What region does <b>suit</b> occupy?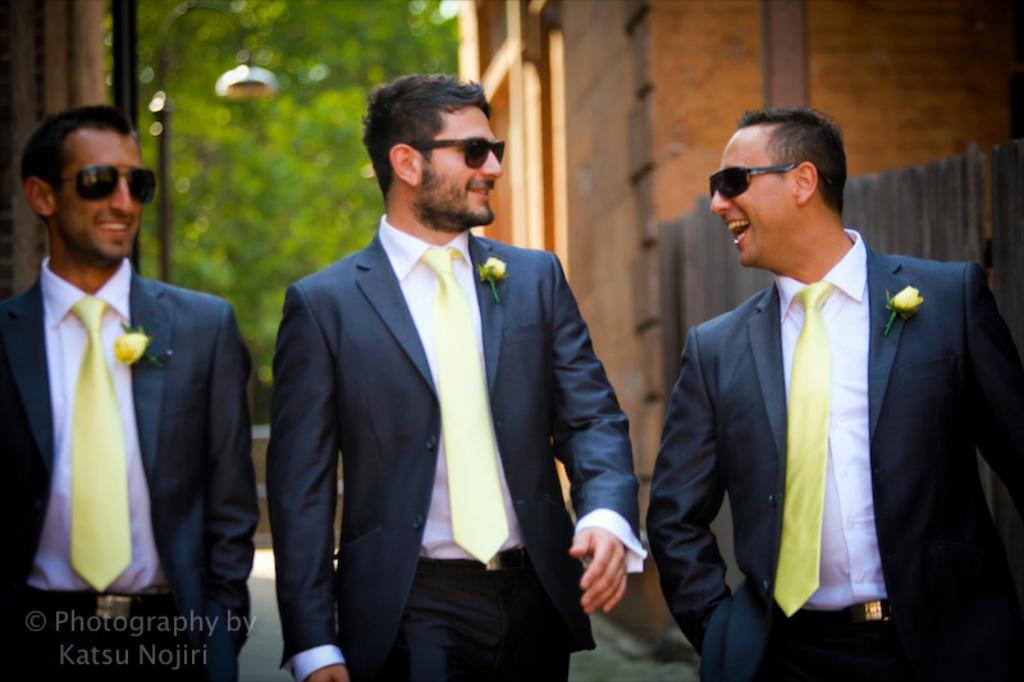
bbox(646, 225, 1023, 681).
